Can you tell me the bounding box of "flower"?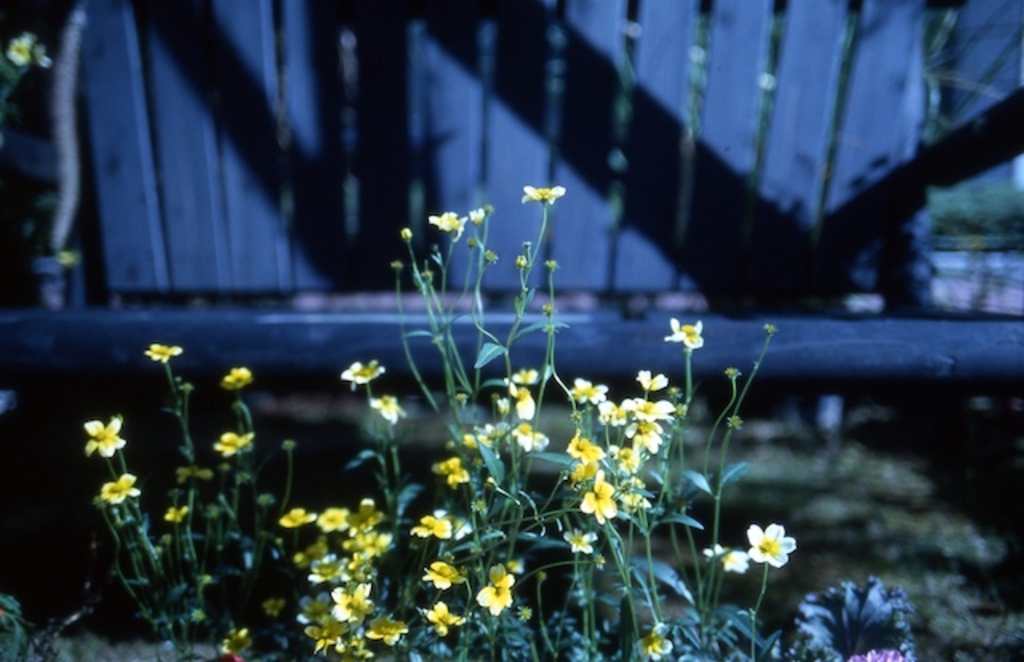
bbox=[341, 360, 384, 390].
